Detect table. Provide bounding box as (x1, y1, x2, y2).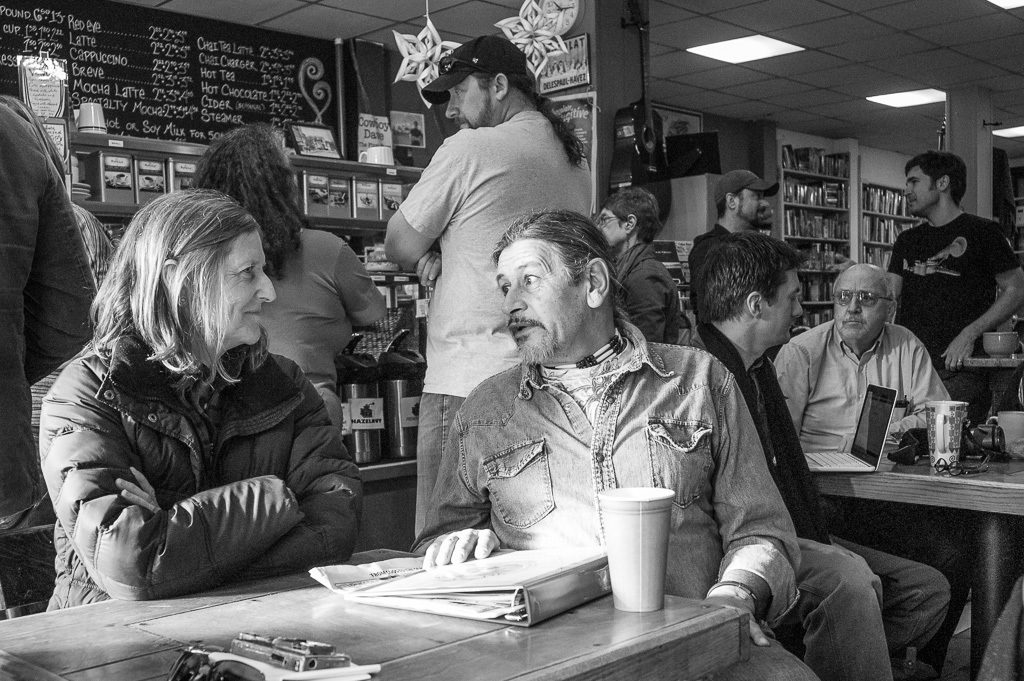
(0, 546, 747, 680).
